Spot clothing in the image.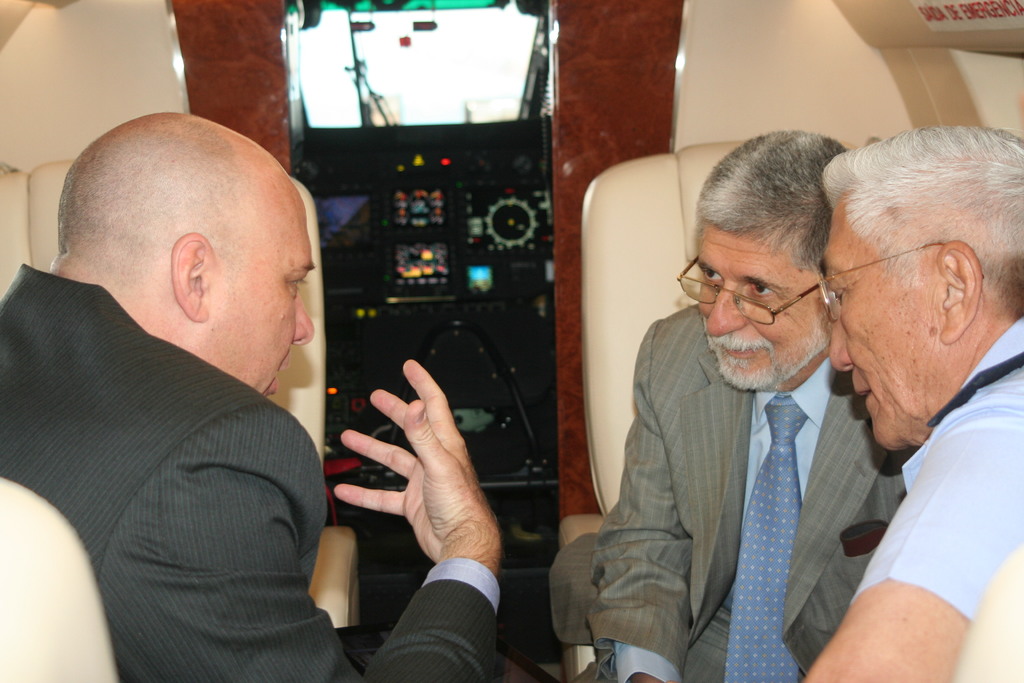
clothing found at locate(855, 327, 1021, 636).
